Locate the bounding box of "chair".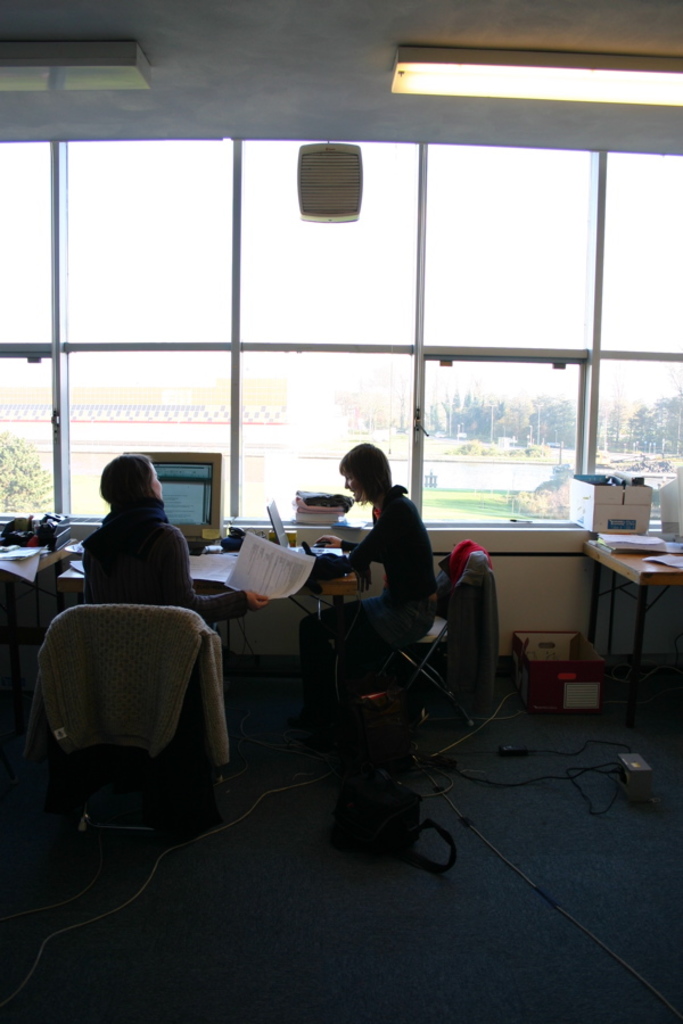
Bounding box: [323,537,502,761].
